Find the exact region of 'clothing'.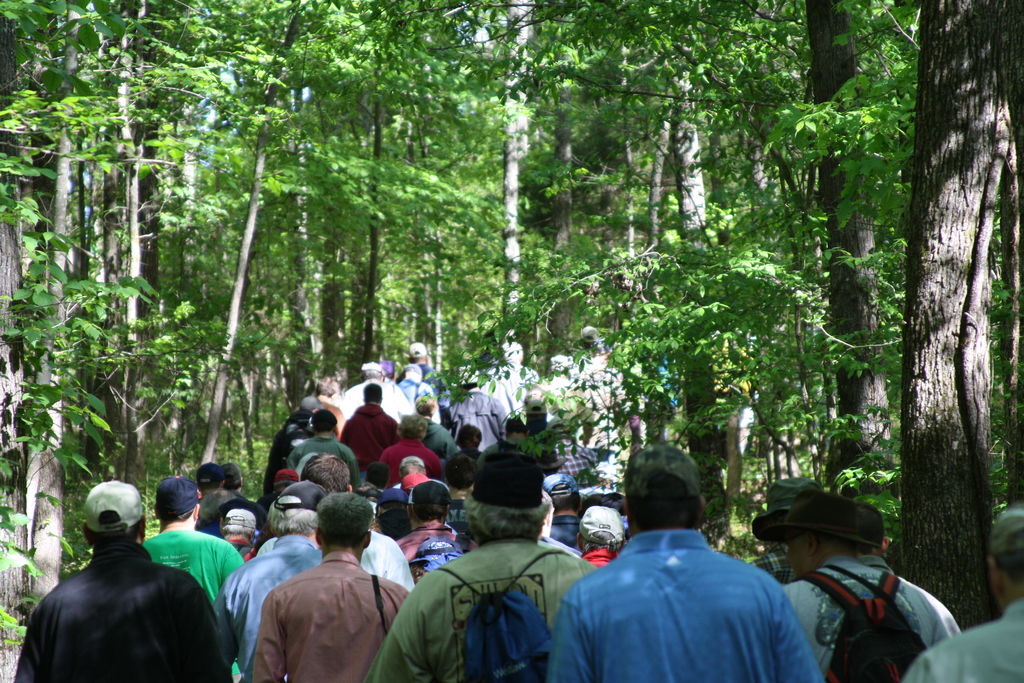
Exact region: l=444, t=397, r=507, b=445.
